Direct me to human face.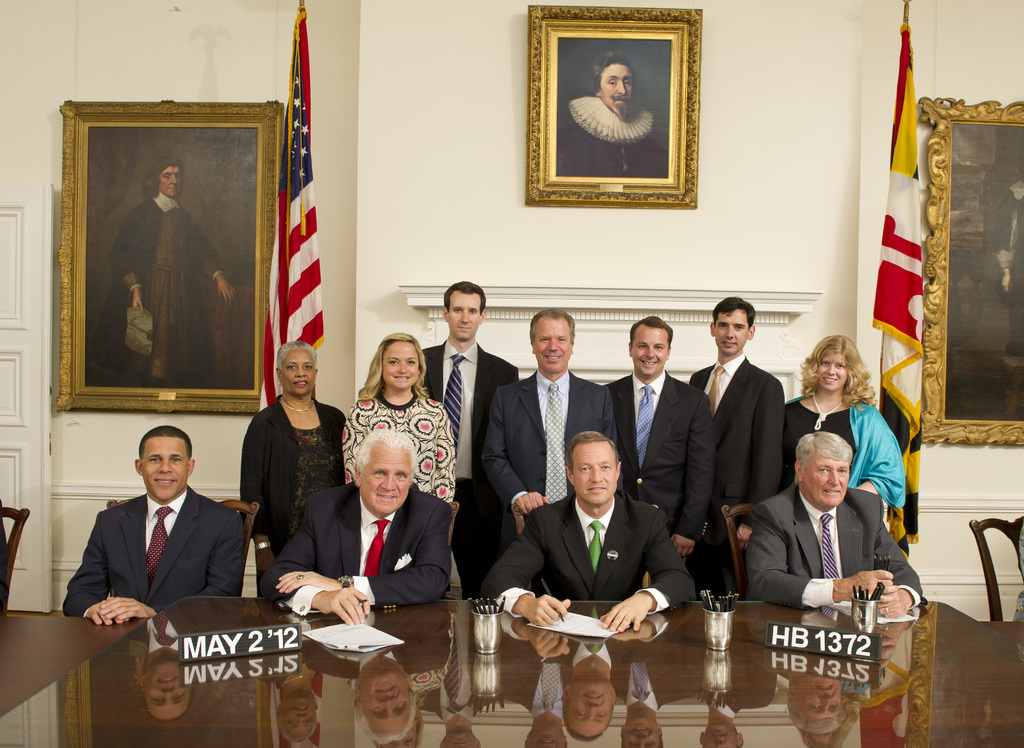
Direction: Rect(448, 289, 482, 341).
